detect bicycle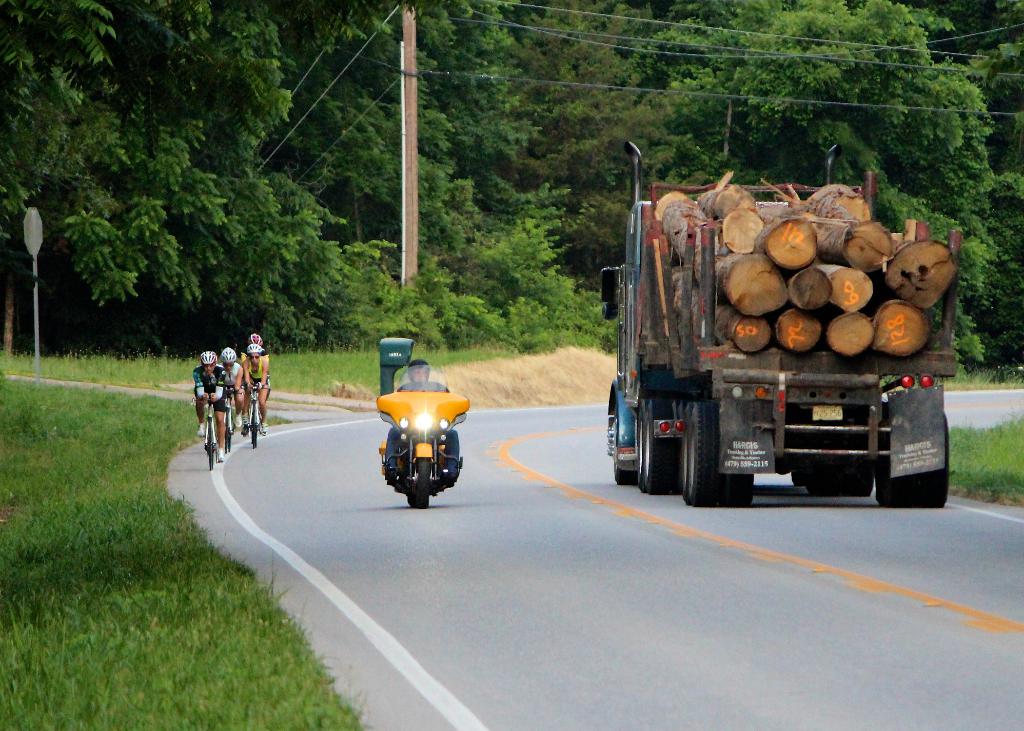
[246, 383, 272, 448]
